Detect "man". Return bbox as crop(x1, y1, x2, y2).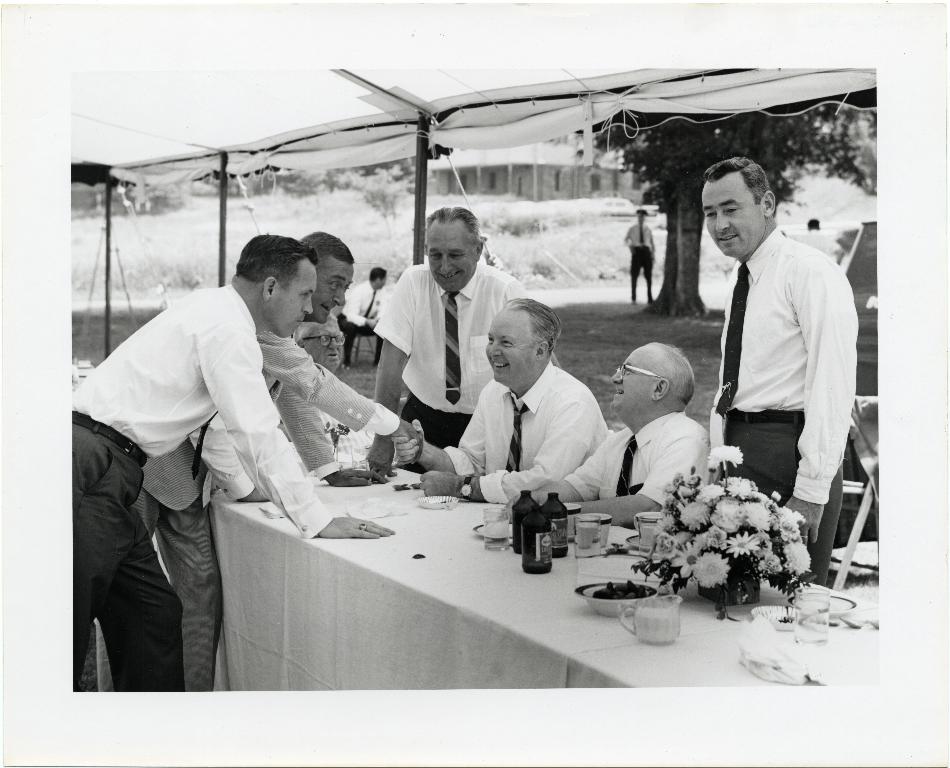
crop(623, 206, 655, 305).
